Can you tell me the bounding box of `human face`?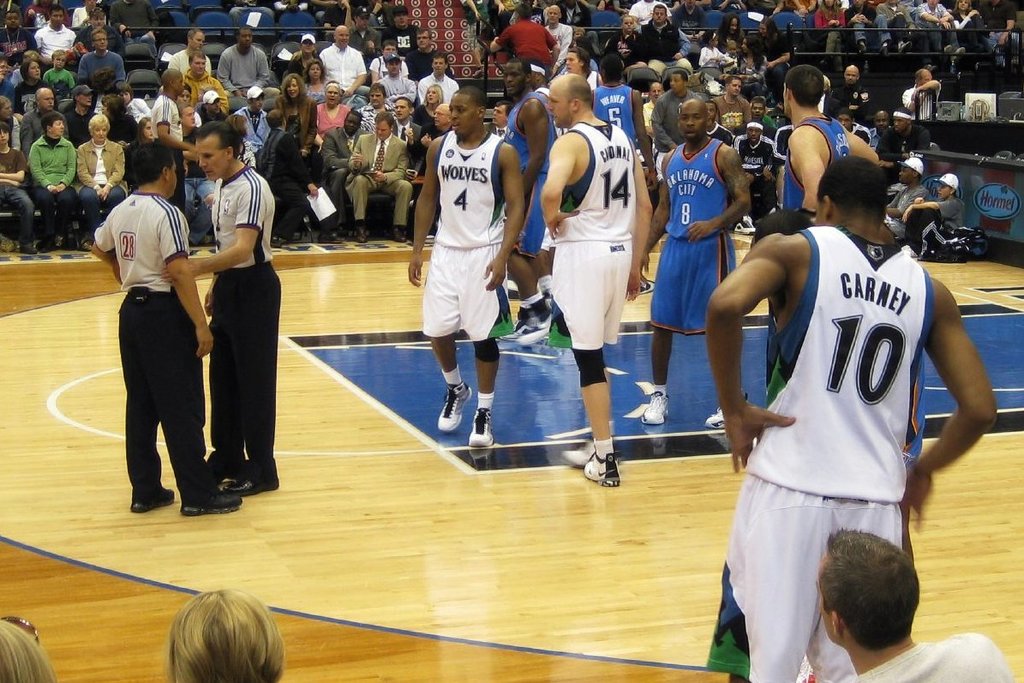
7,13,16,31.
